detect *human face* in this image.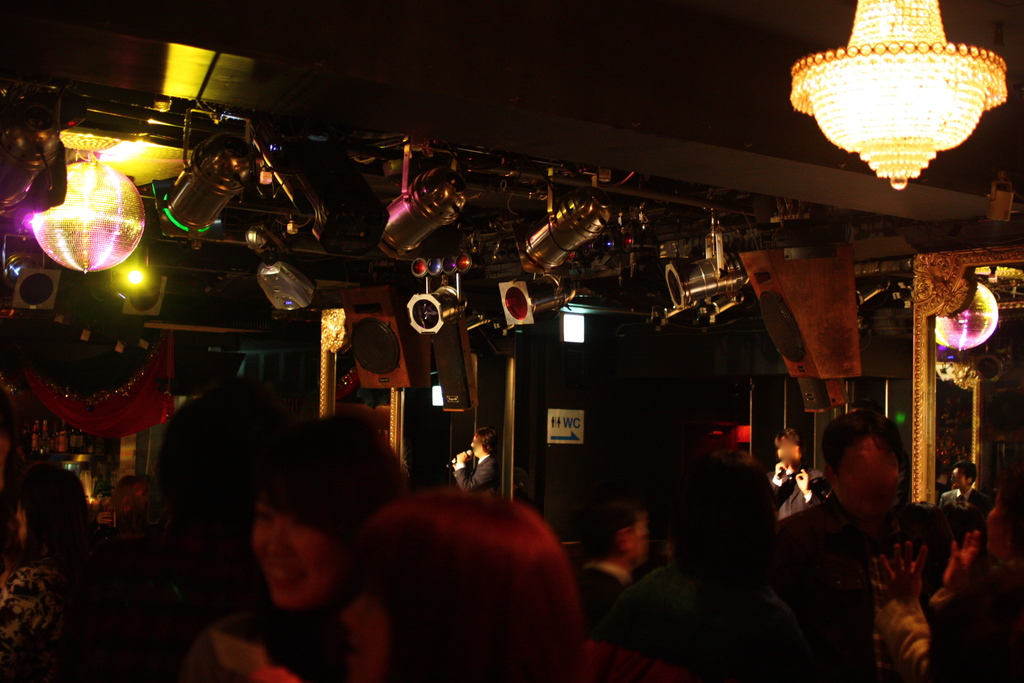
Detection: left=250, top=509, right=333, bottom=609.
